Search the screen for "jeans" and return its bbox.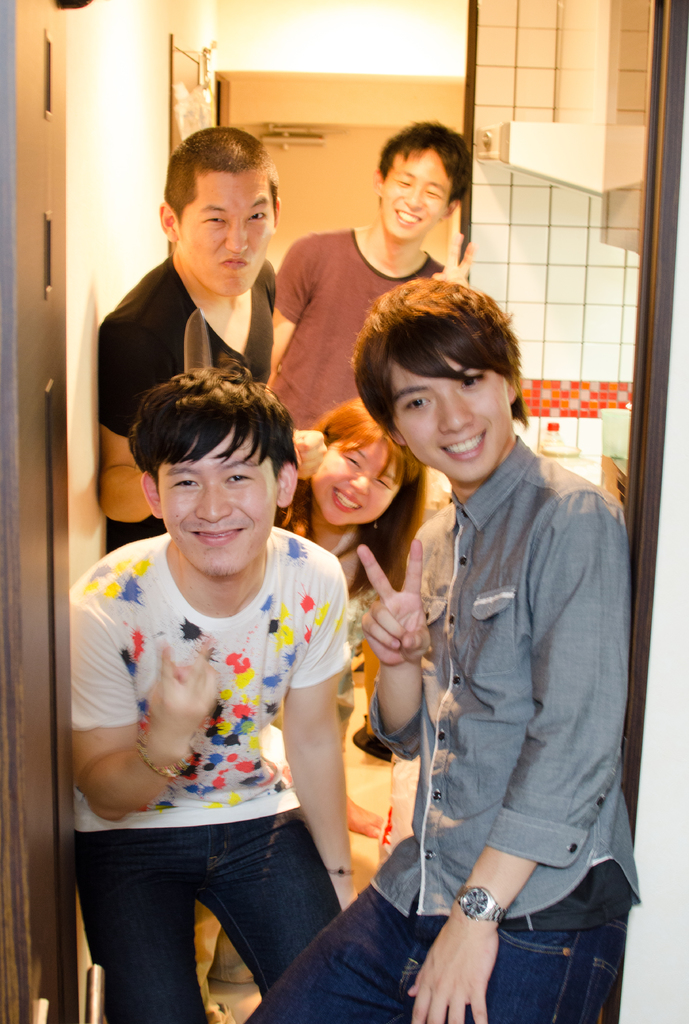
Found: [x1=251, y1=913, x2=620, y2=1021].
